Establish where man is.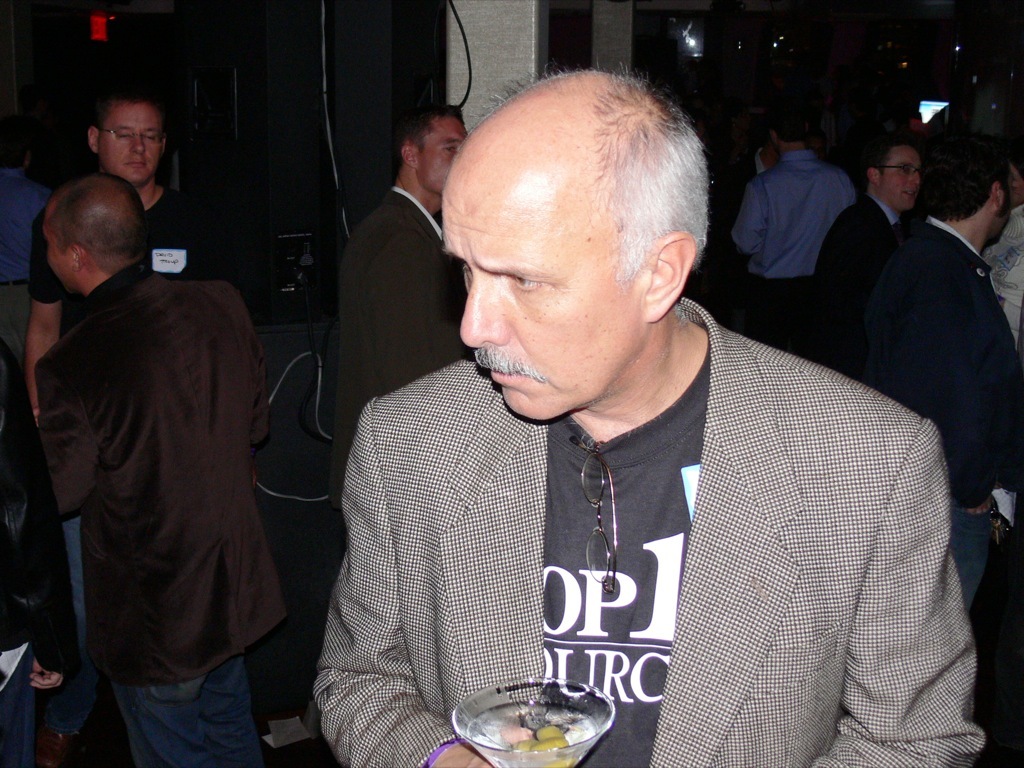
Established at (x1=35, y1=172, x2=289, y2=767).
